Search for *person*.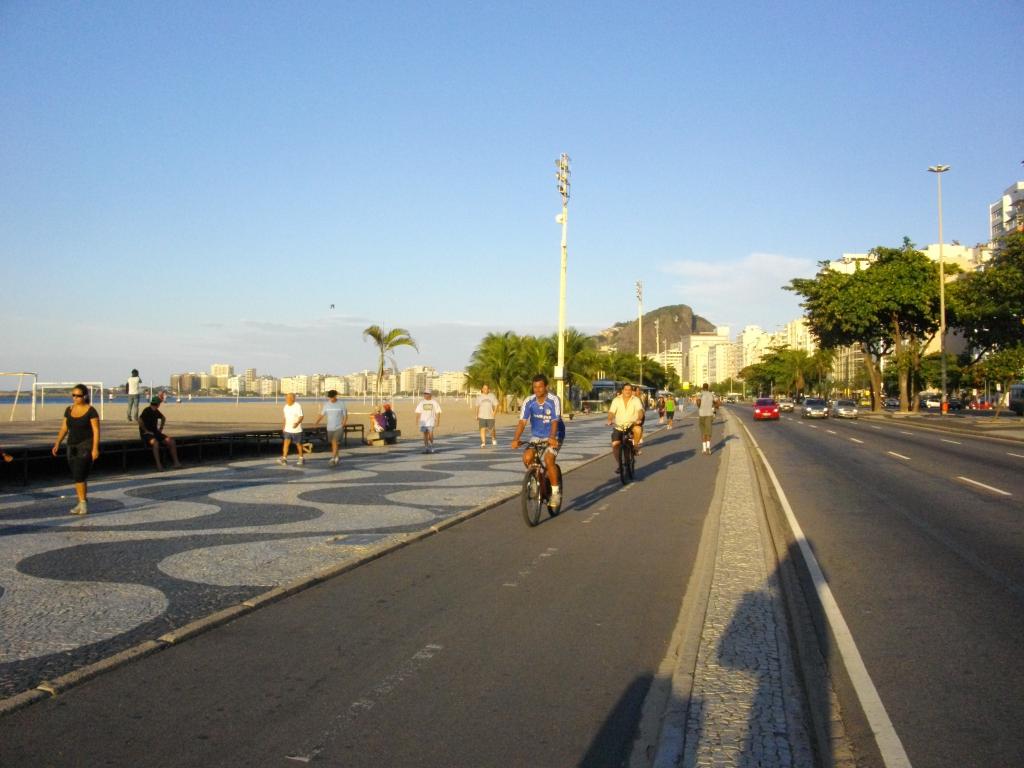
Found at (470, 381, 498, 447).
